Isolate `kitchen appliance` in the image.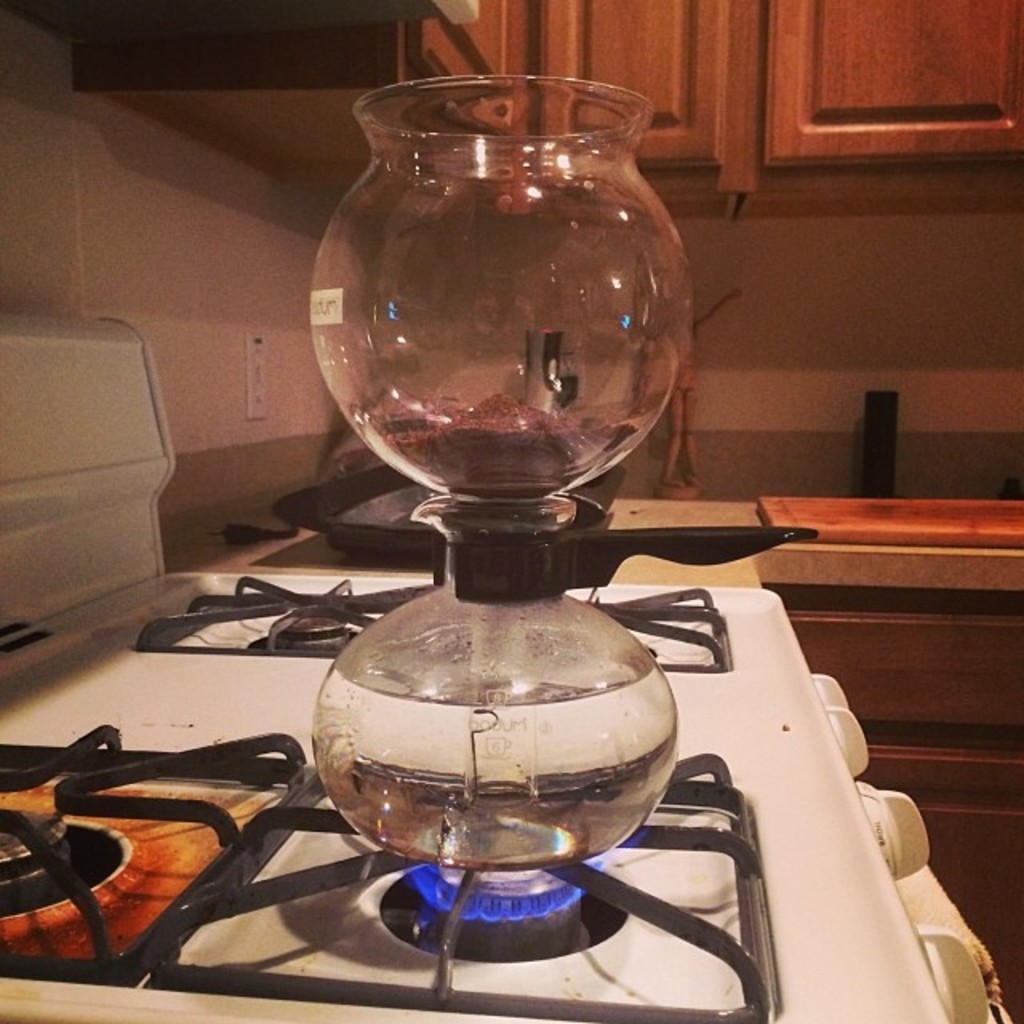
Isolated region: <box>304,62,691,874</box>.
